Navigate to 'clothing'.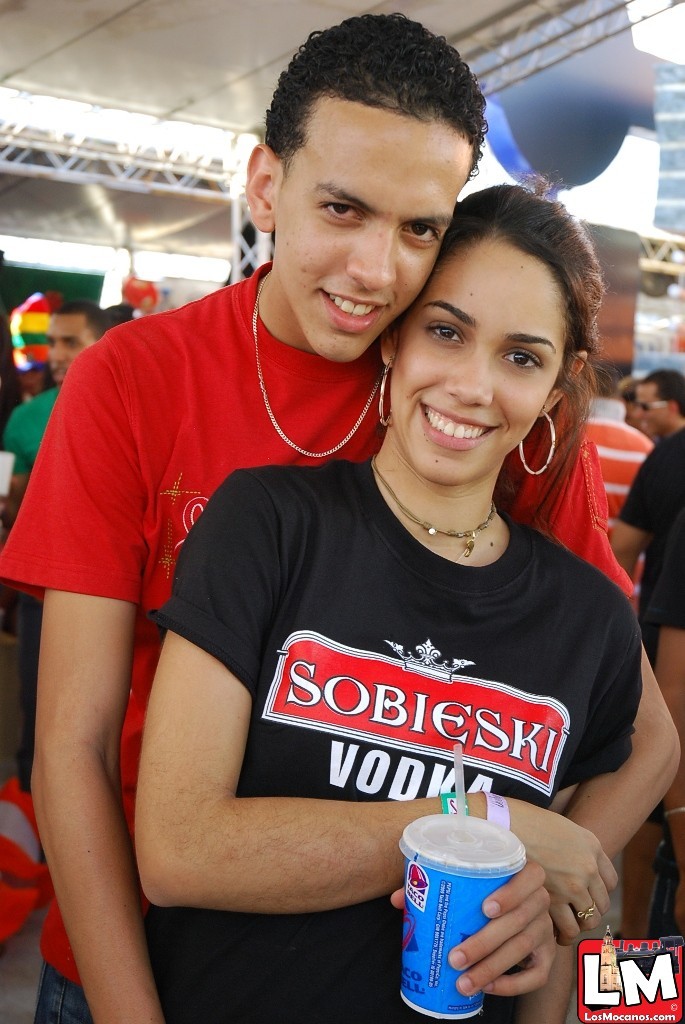
Navigation target: box=[0, 376, 50, 496].
